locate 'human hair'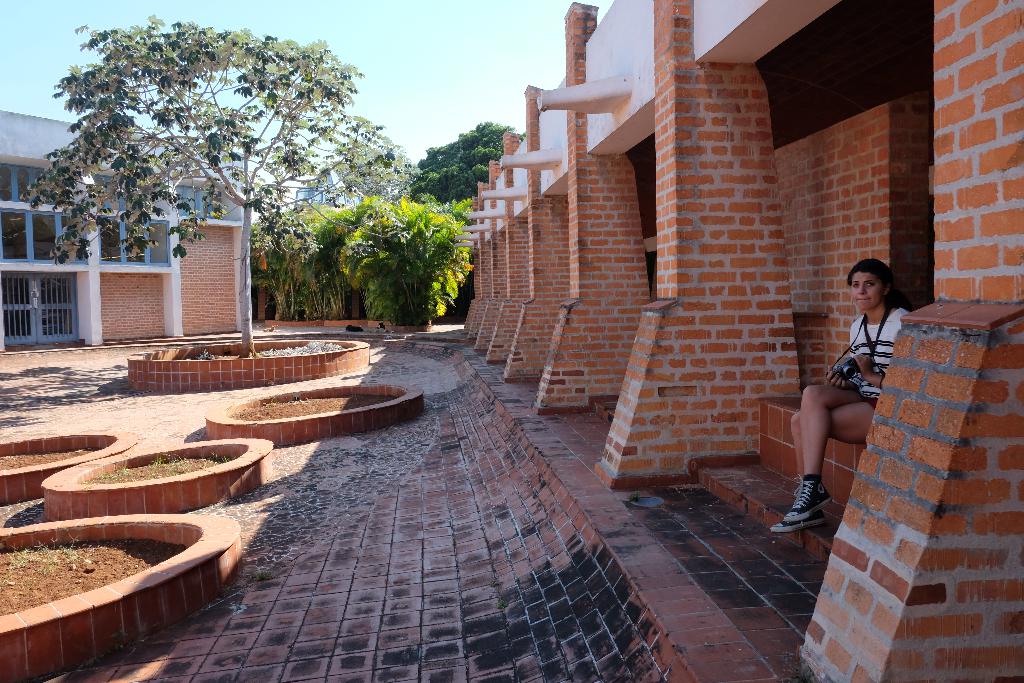
<box>841,260,900,342</box>
